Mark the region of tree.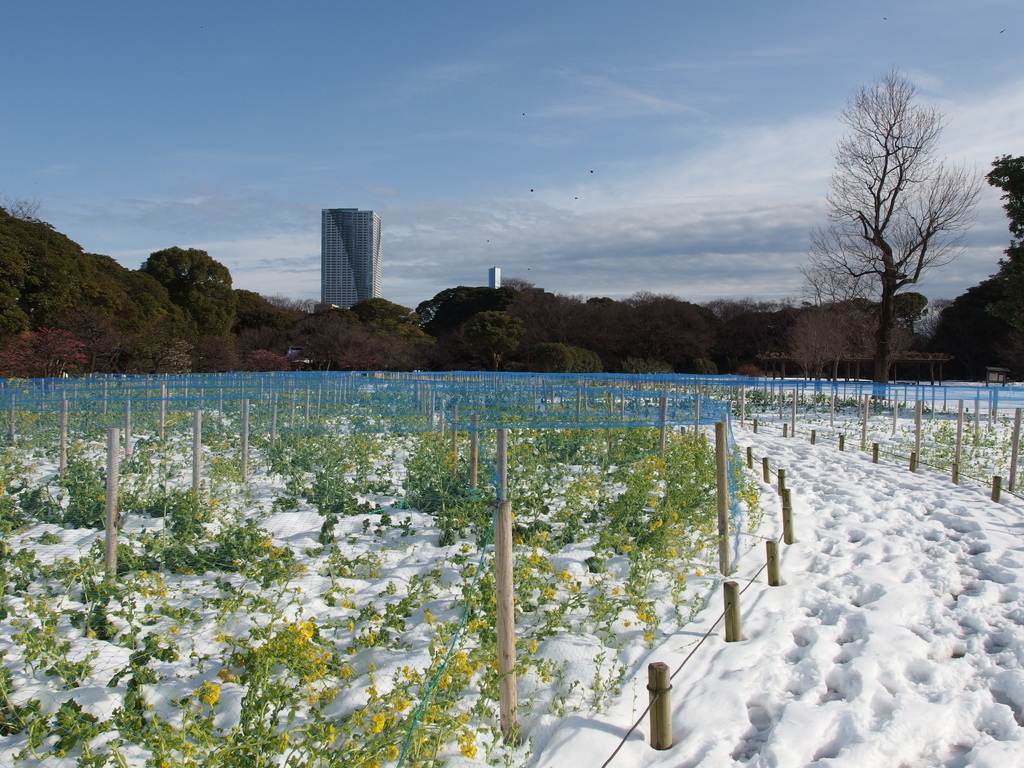
Region: <box>802,59,970,370</box>.
